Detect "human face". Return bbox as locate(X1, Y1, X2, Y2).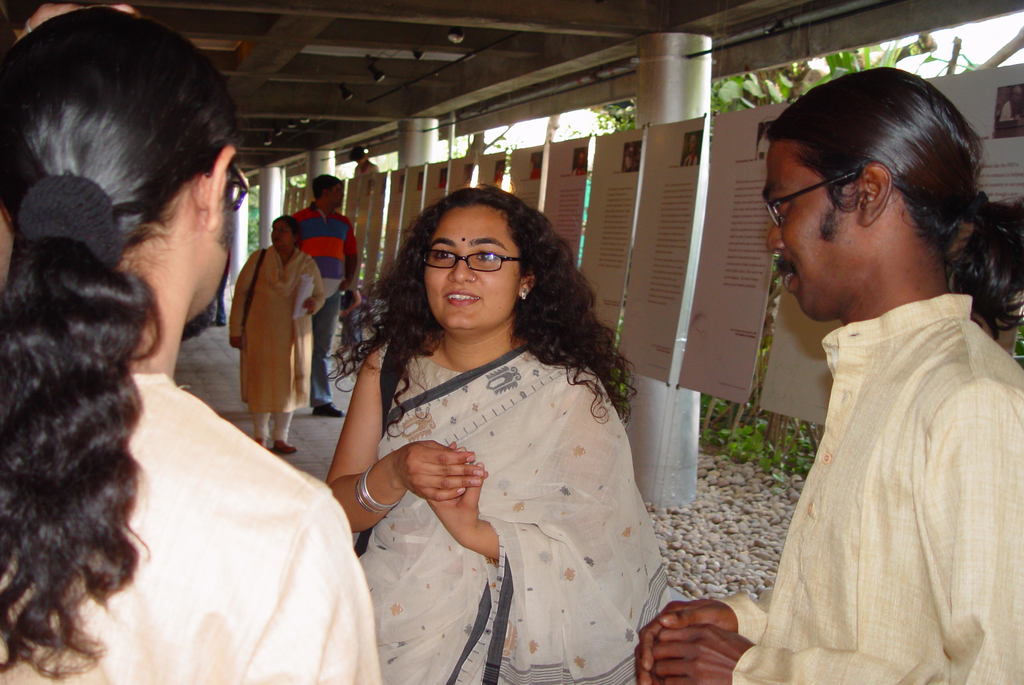
locate(189, 165, 237, 324).
